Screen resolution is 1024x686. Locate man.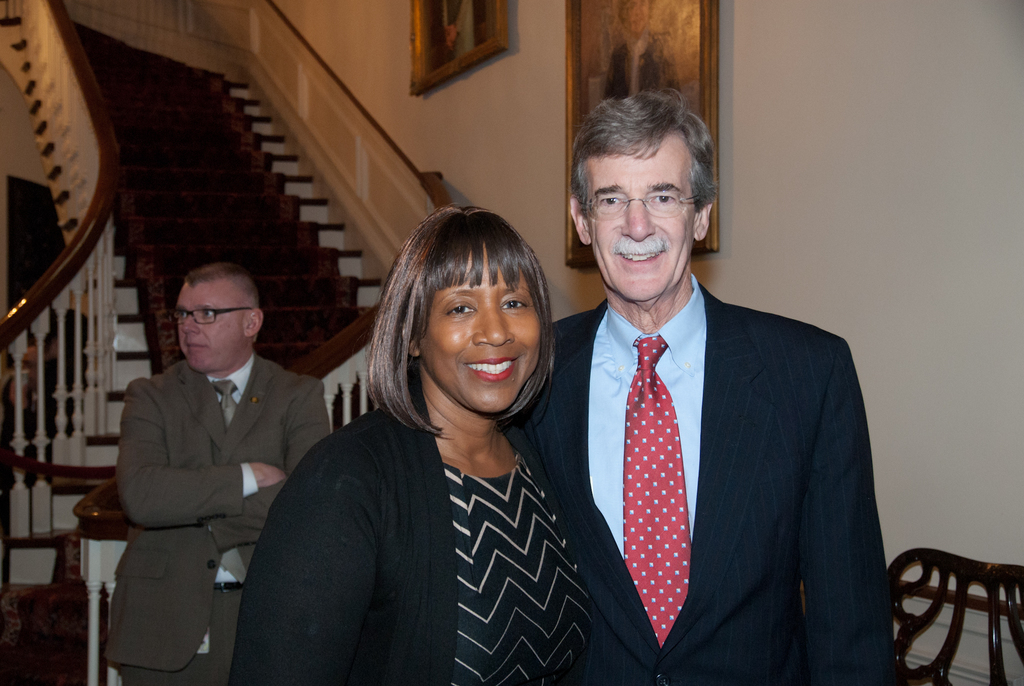
bbox(102, 260, 330, 685).
